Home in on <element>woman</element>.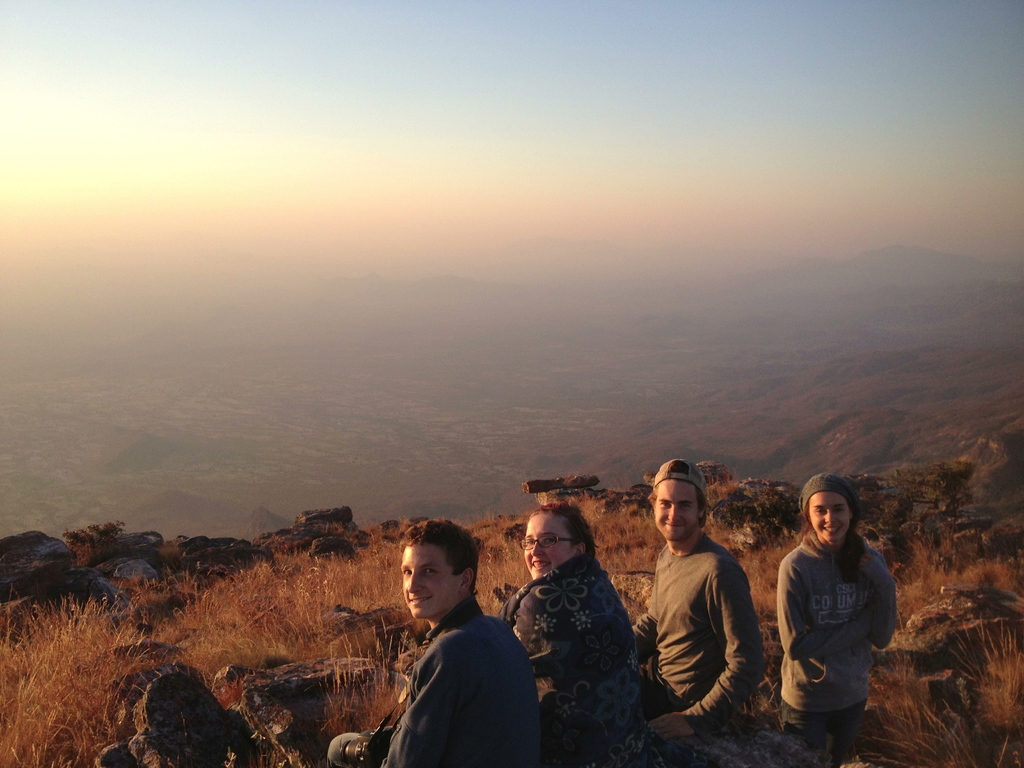
Homed in at Rect(508, 492, 652, 749).
